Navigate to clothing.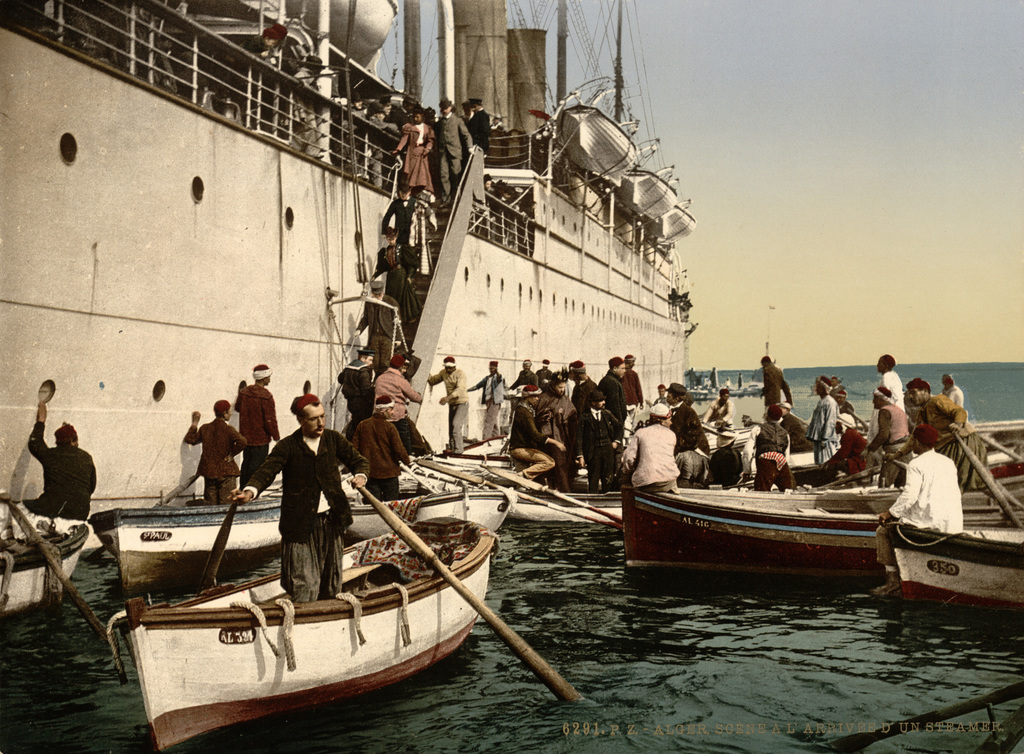
Navigation target: 232,384,279,470.
